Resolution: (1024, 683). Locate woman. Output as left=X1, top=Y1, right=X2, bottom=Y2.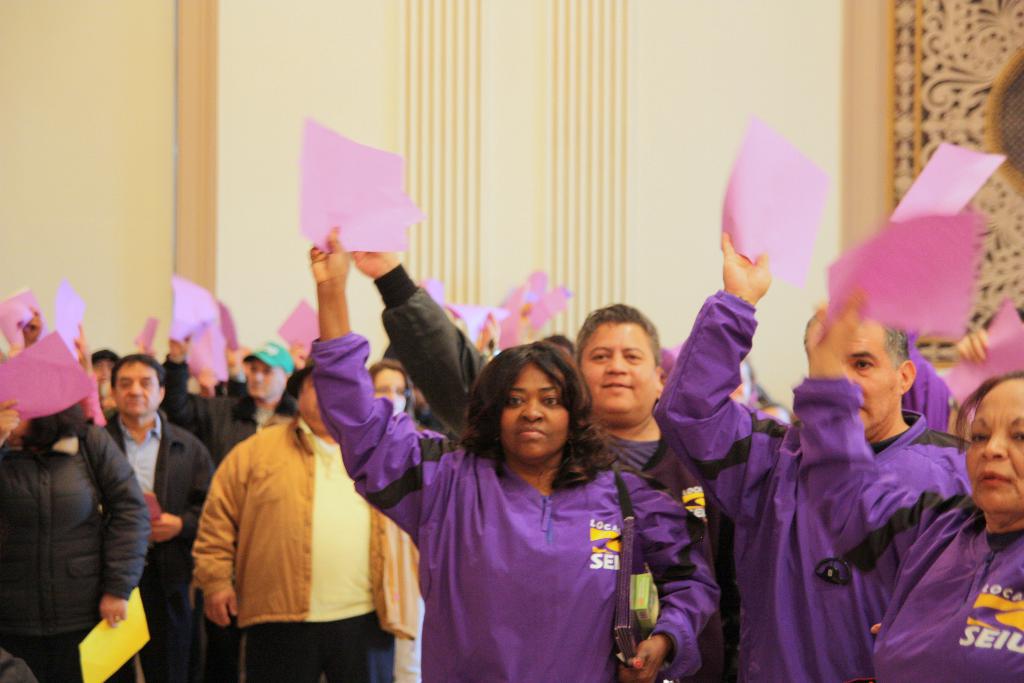
left=791, top=292, right=1023, bottom=682.
